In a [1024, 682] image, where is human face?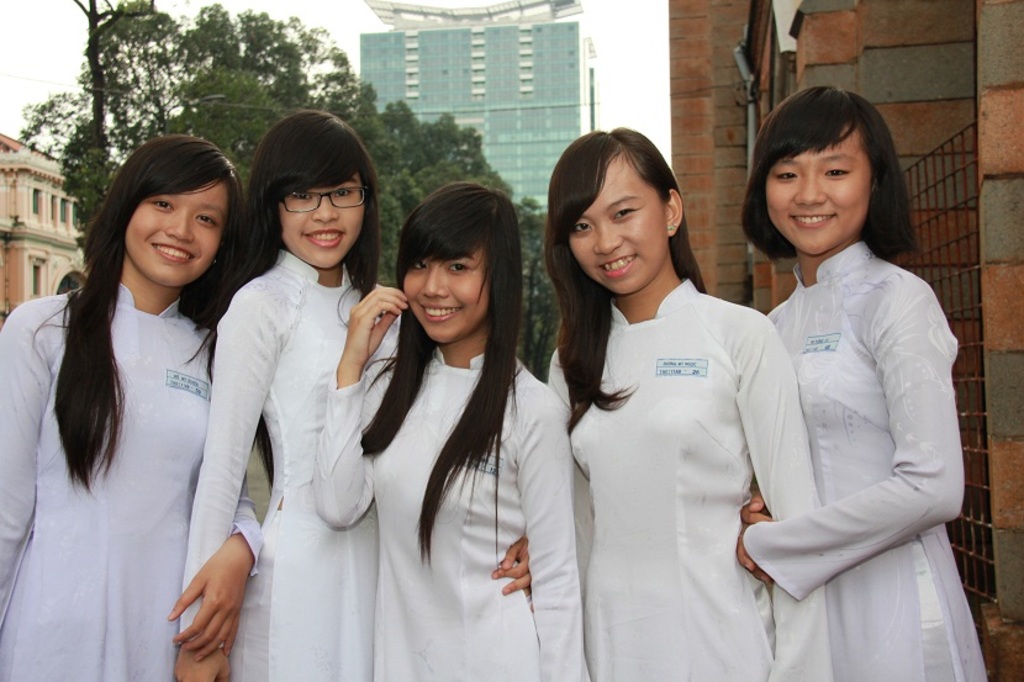
[279,168,366,271].
